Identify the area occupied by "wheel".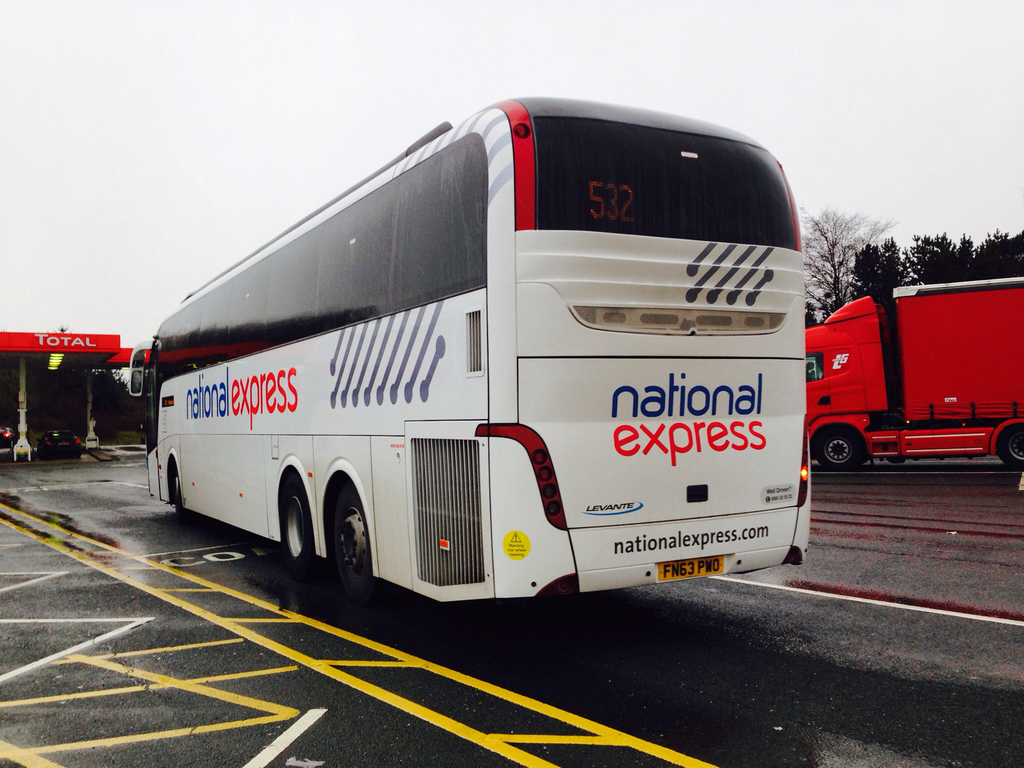
Area: [x1=997, y1=424, x2=1023, y2=474].
